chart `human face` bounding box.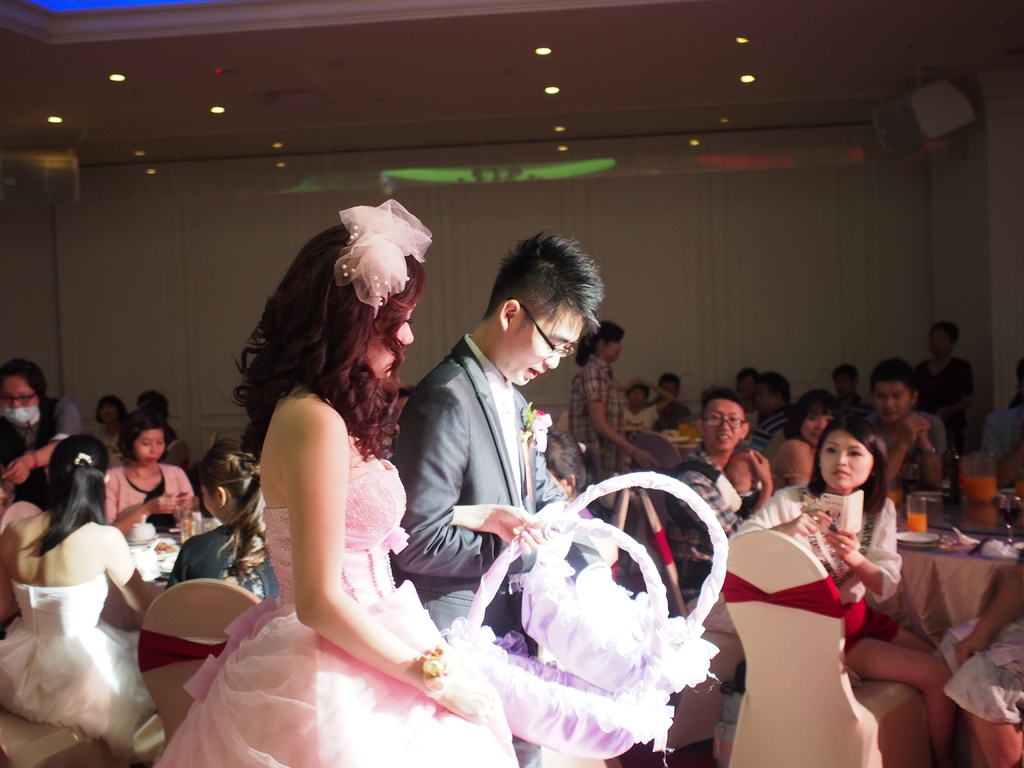
Charted: 802 407 837 442.
